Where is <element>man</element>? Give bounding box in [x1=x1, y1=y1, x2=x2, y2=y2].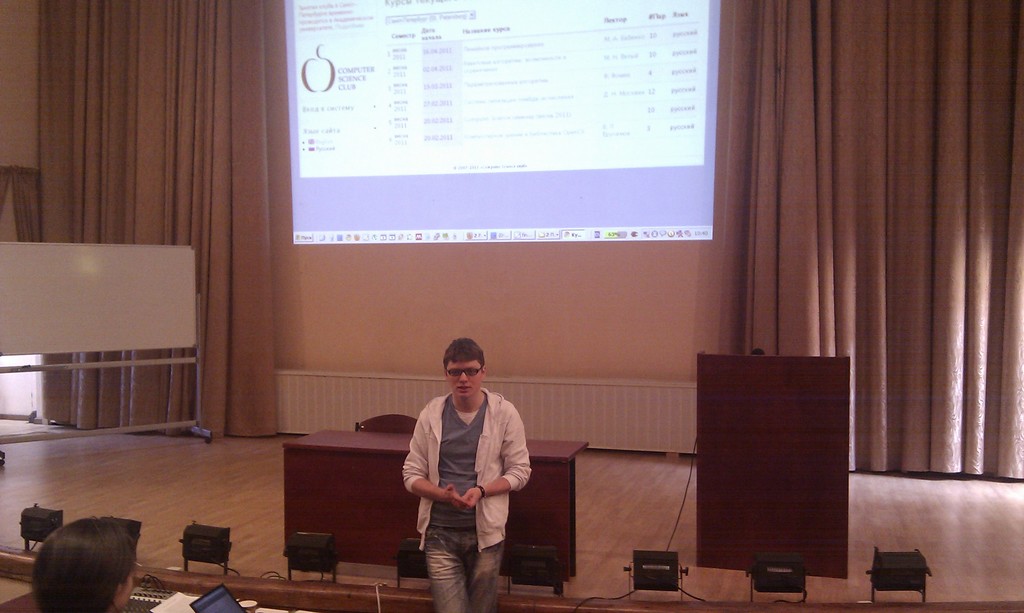
[x1=404, y1=334, x2=533, y2=612].
